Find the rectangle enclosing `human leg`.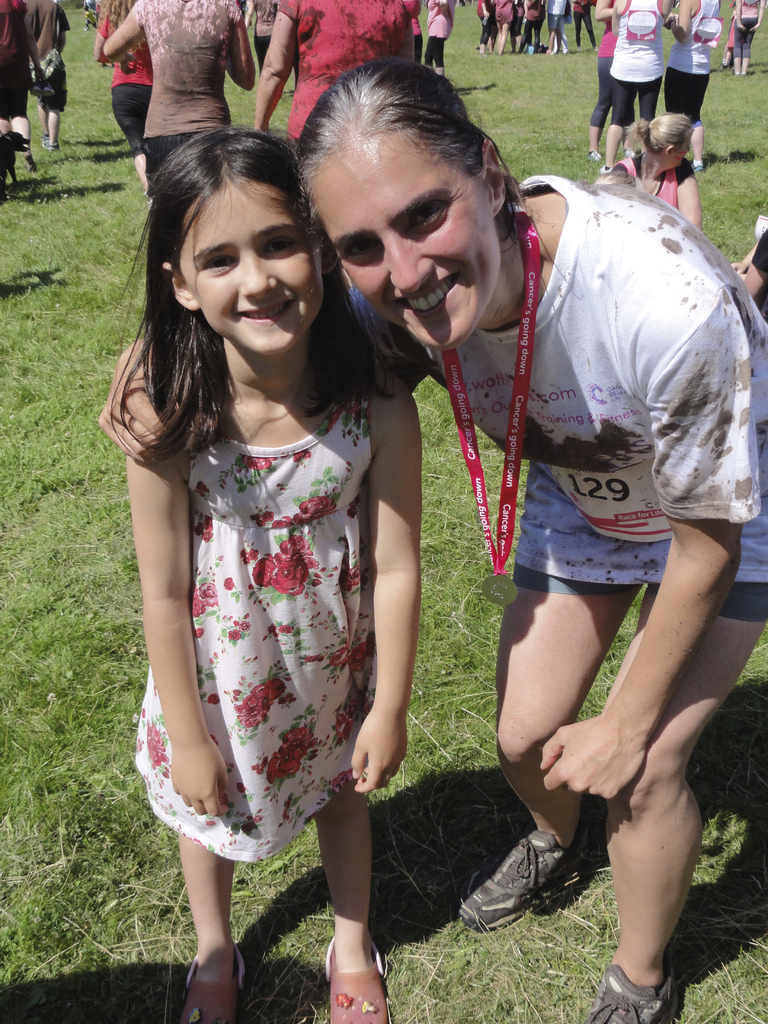
rect(598, 50, 637, 167).
